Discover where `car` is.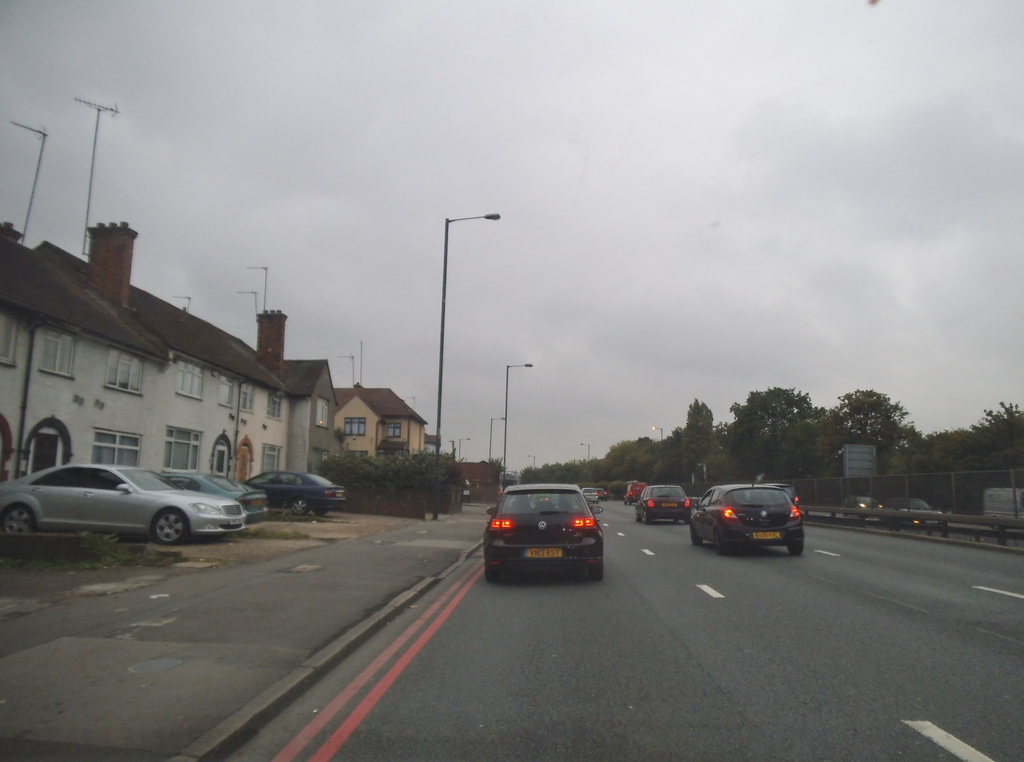
Discovered at bbox=[483, 478, 602, 579].
